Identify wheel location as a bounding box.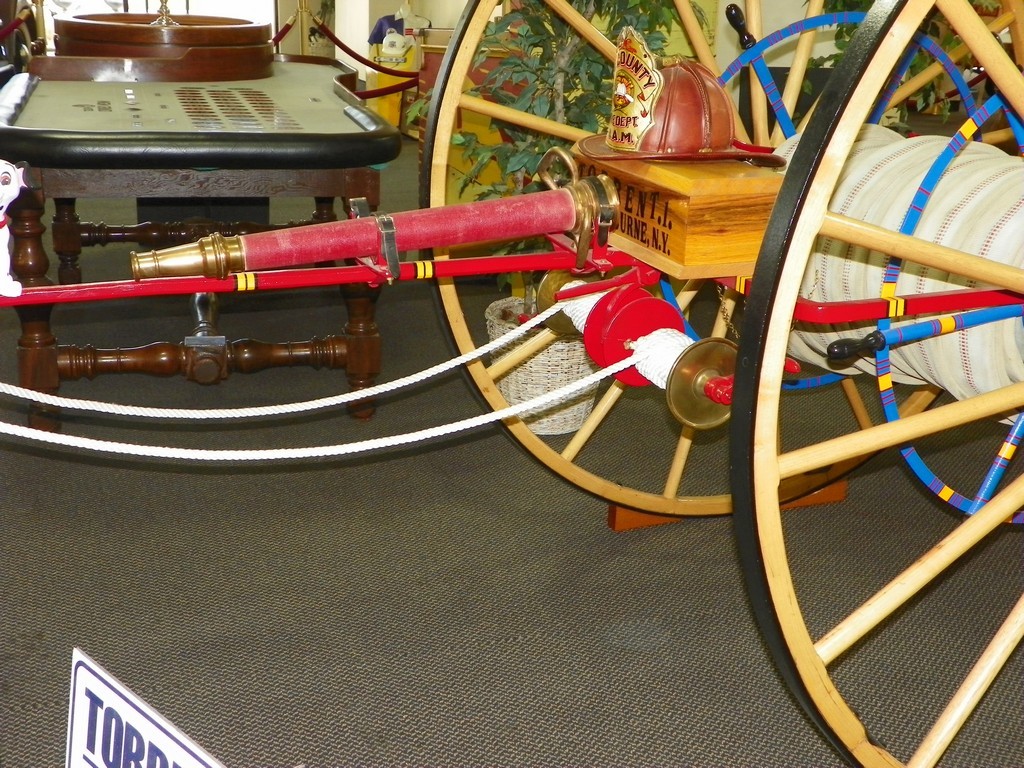
417 0 1023 521.
